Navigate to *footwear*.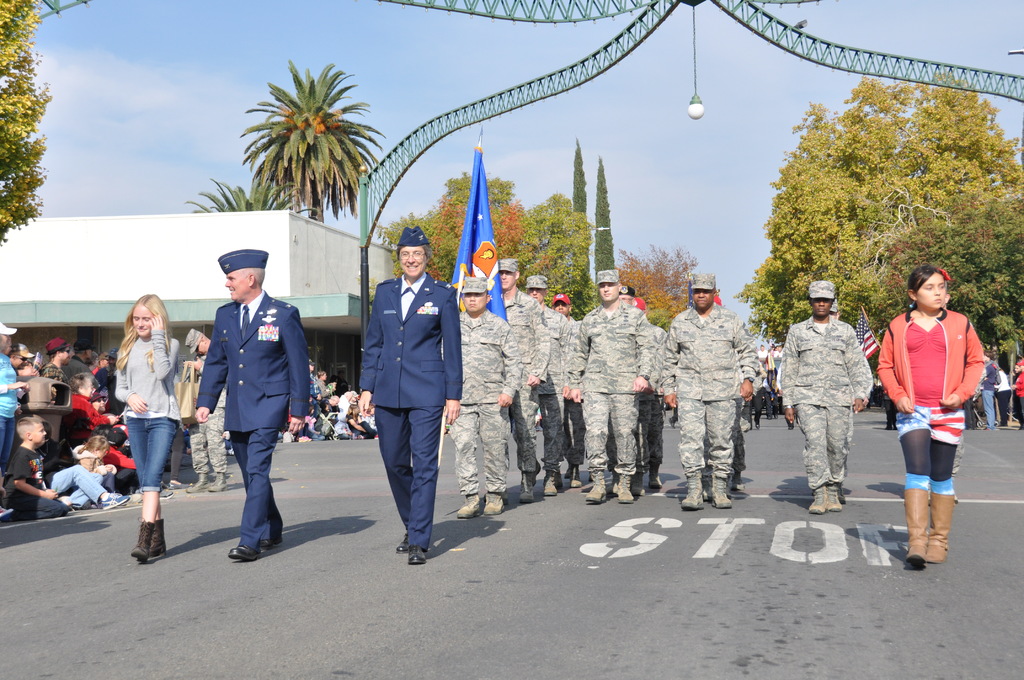
Navigation target: [681,474,705,510].
